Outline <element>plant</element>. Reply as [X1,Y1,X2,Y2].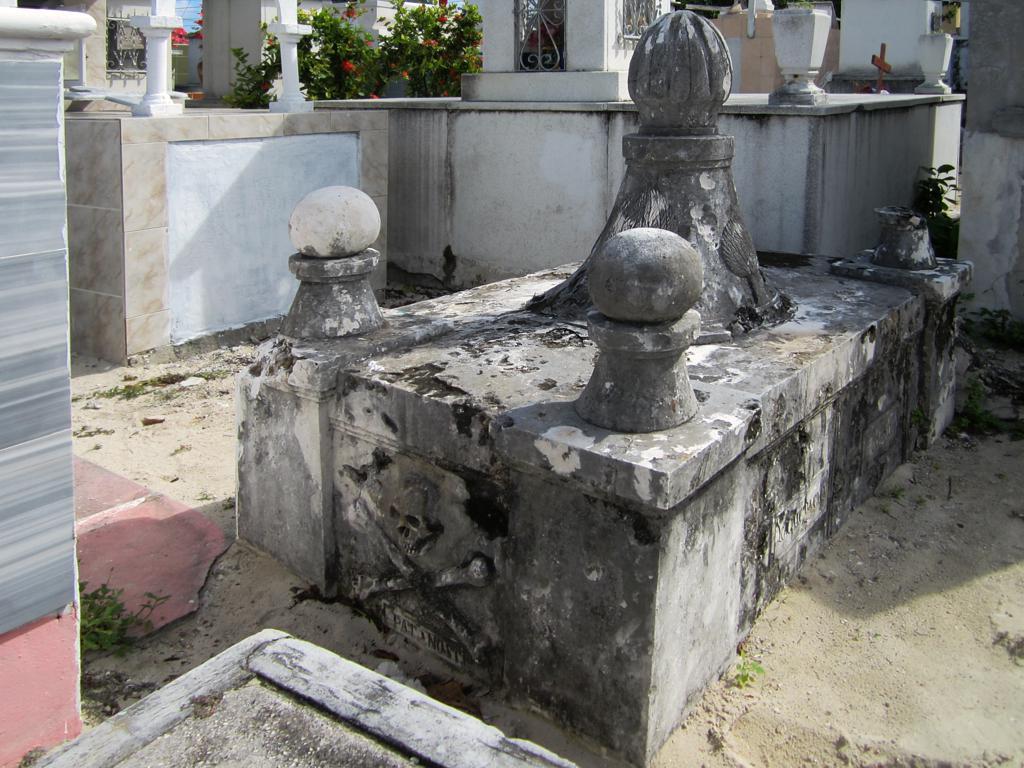
[912,161,959,233].
